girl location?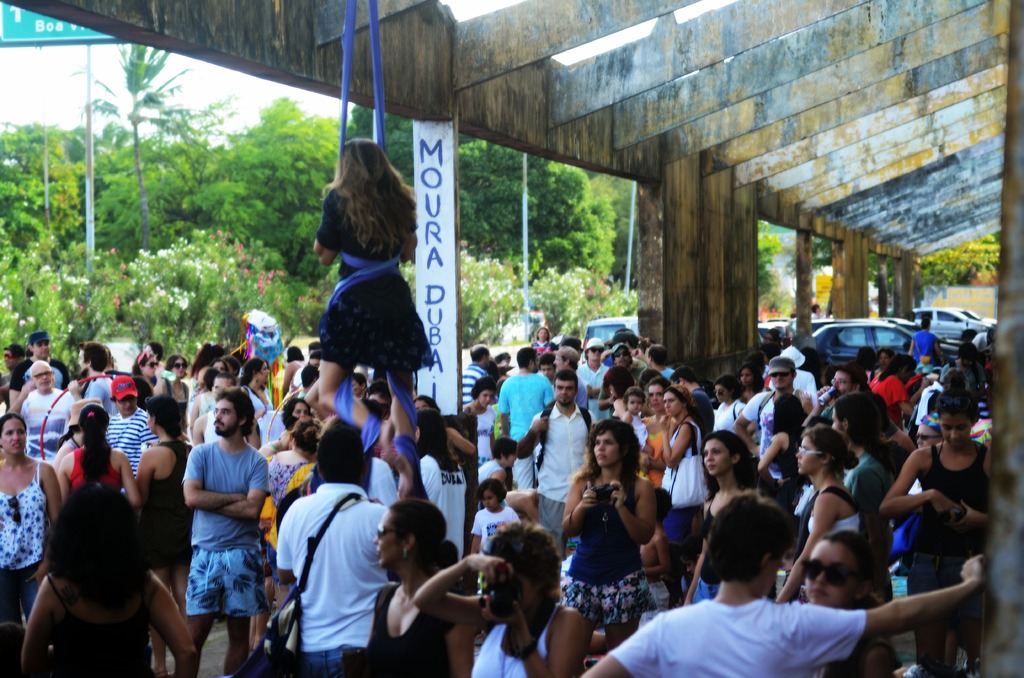
crop(240, 357, 273, 415)
